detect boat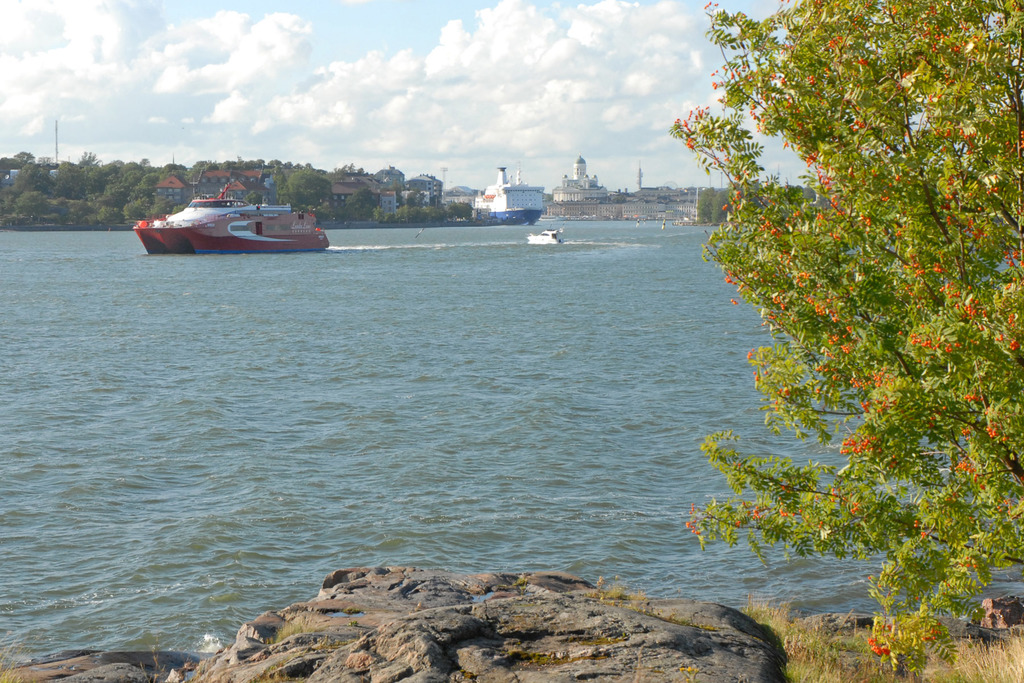
(x1=132, y1=185, x2=335, y2=256)
